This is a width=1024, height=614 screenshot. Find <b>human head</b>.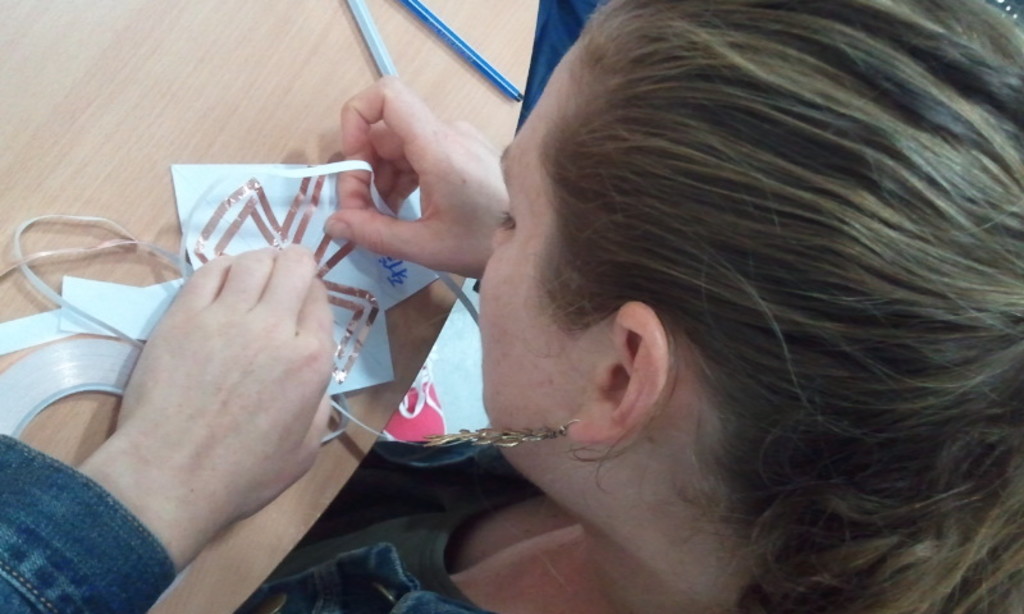
Bounding box: {"left": 477, "top": 0, "right": 1021, "bottom": 613}.
